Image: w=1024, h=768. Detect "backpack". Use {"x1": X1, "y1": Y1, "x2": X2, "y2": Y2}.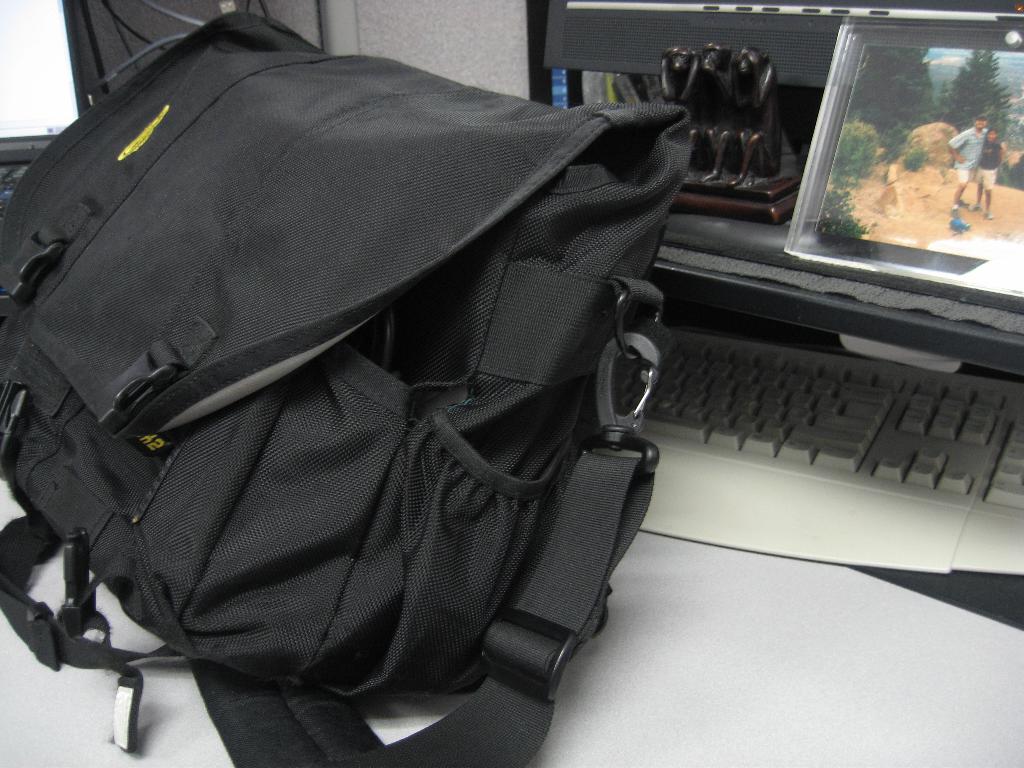
{"x1": 0, "y1": 6, "x2": 664, "y2": 767}.
